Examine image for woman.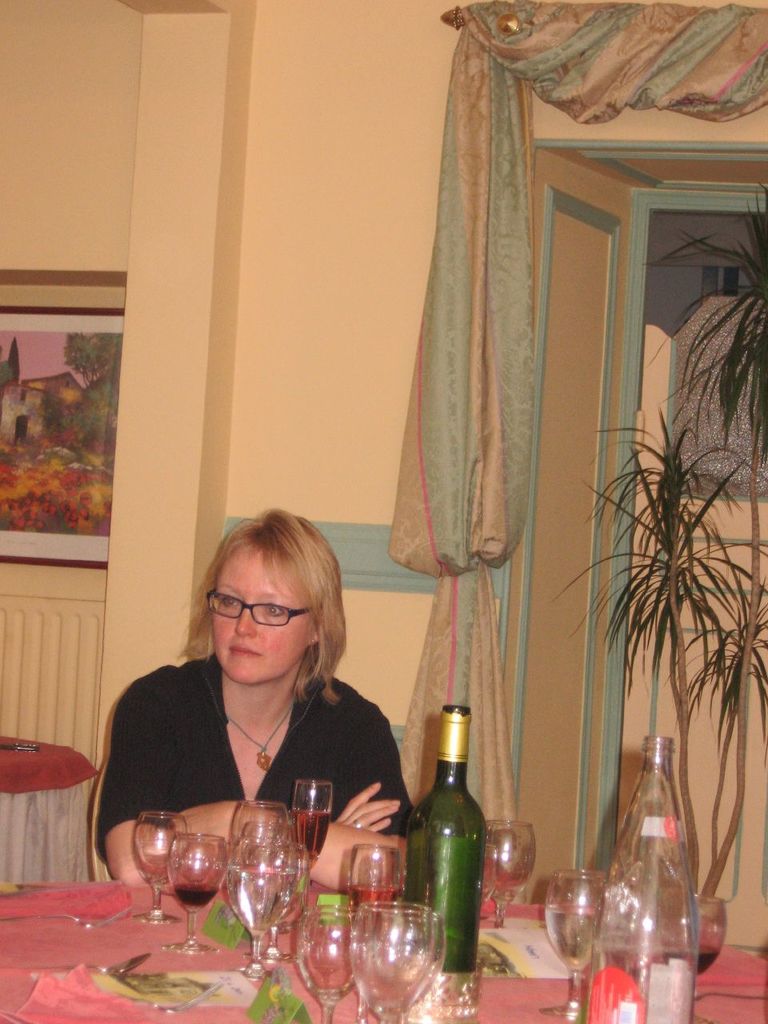
Examination result: select_region(100, 518, 431, 912).
